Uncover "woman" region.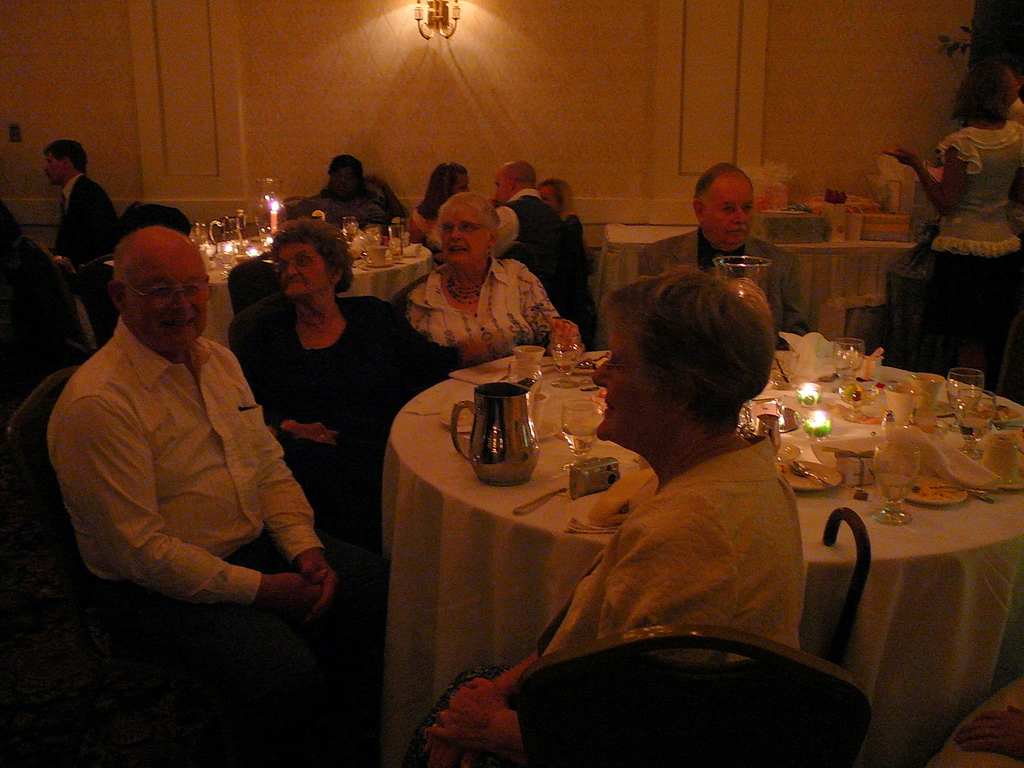
Uncovered: [left=402, top=262, right=804, bottom=767].
